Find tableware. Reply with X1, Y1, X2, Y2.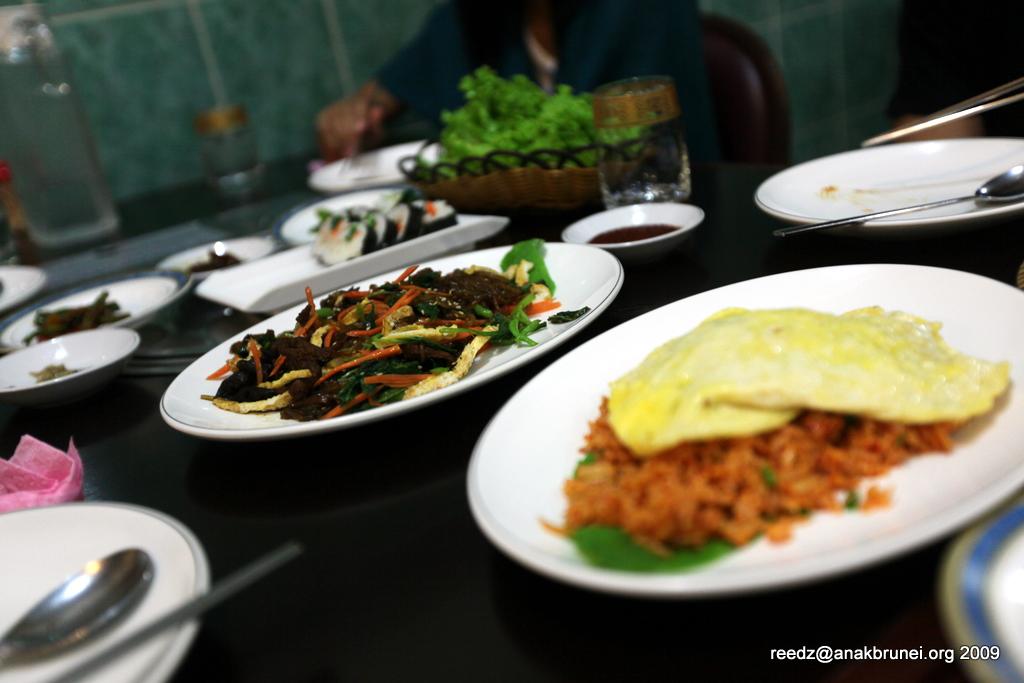
1, 323, 141, 397.
